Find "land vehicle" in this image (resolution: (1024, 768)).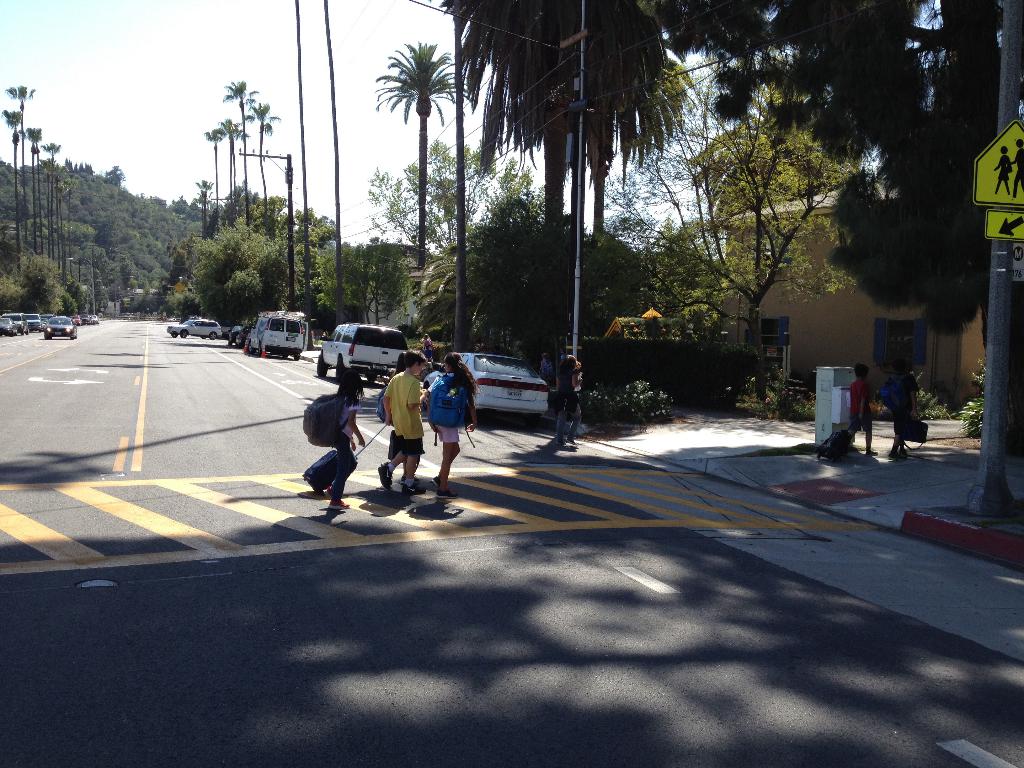
<box>169,318,224,339</box>.
